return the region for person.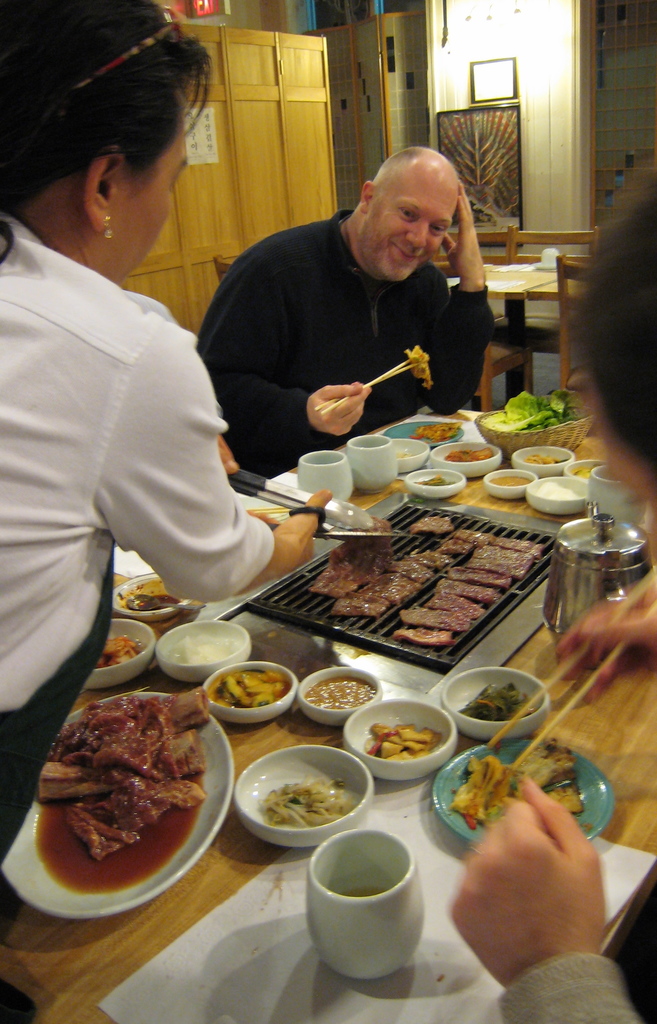
0:0:294:926.
